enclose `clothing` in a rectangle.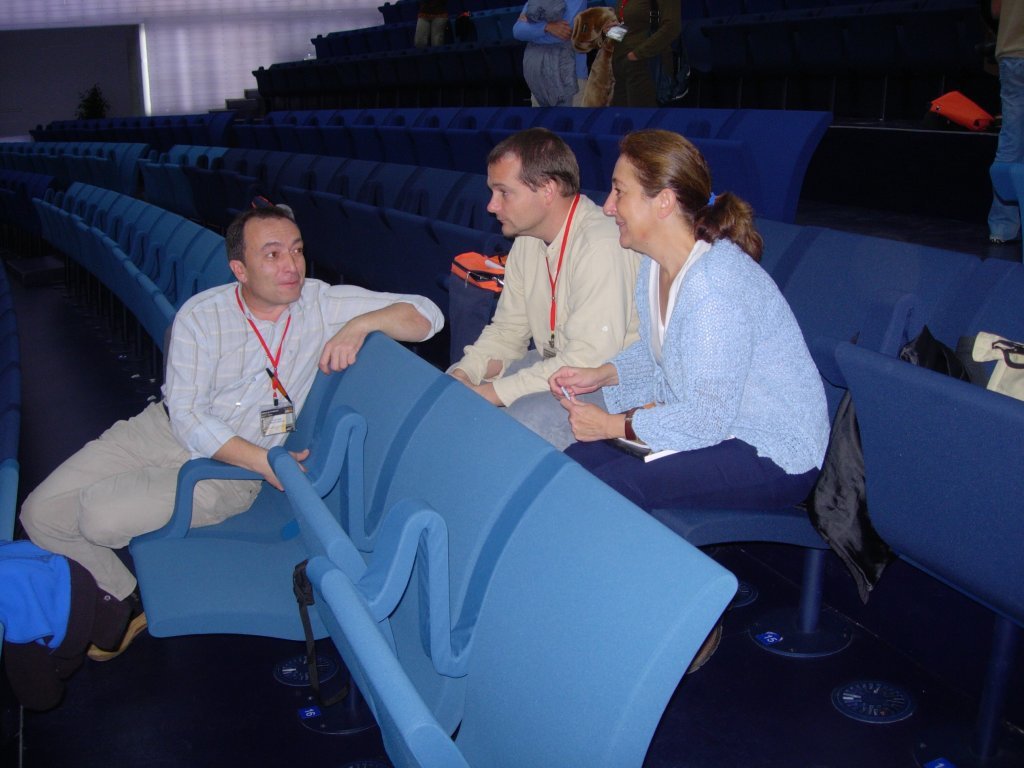
(985,0,1023,247).
